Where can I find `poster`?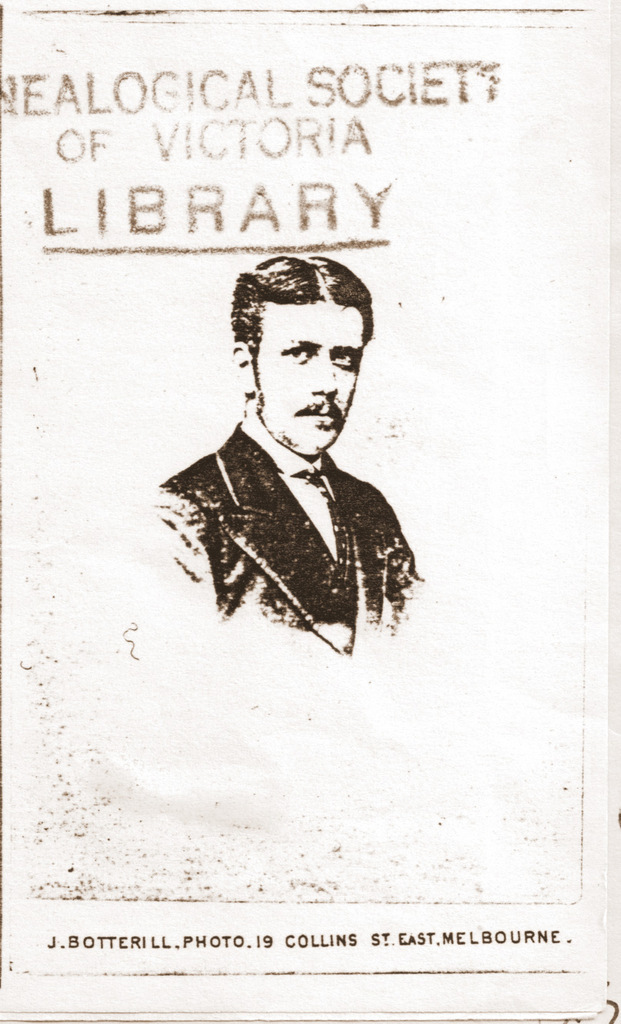
You can find it at 0 0 620 1023.
